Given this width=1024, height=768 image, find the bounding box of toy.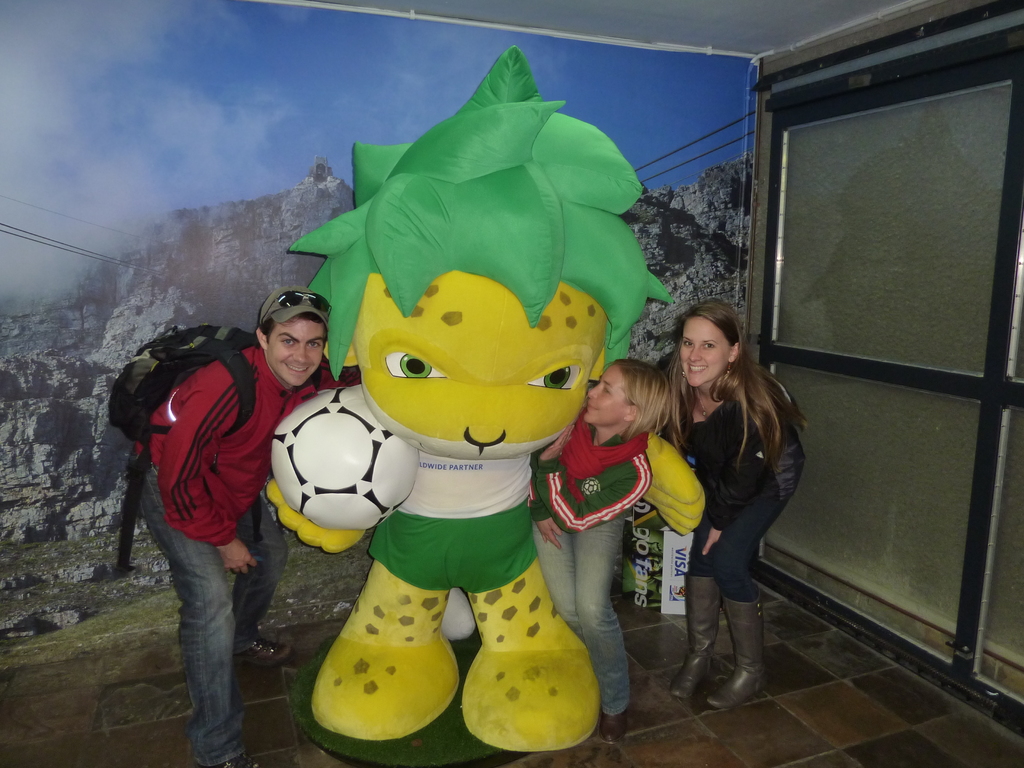
Rect(260, 44, 673, 767).
